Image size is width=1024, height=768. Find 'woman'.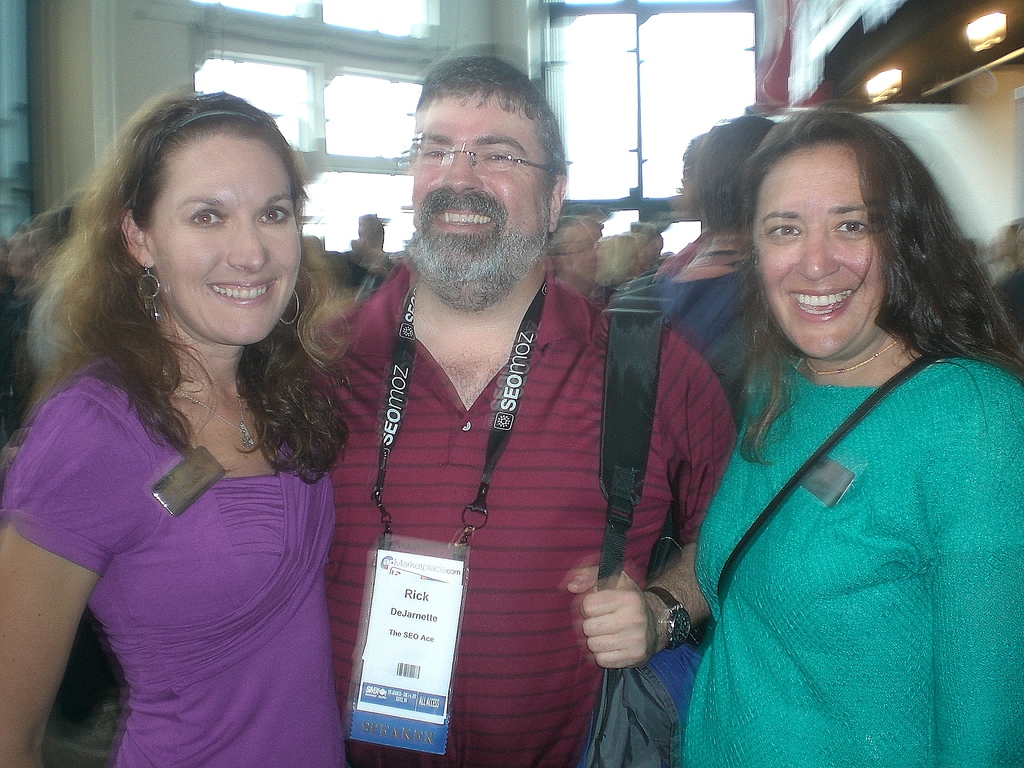
l=594, t=233, r=643, b=303.
